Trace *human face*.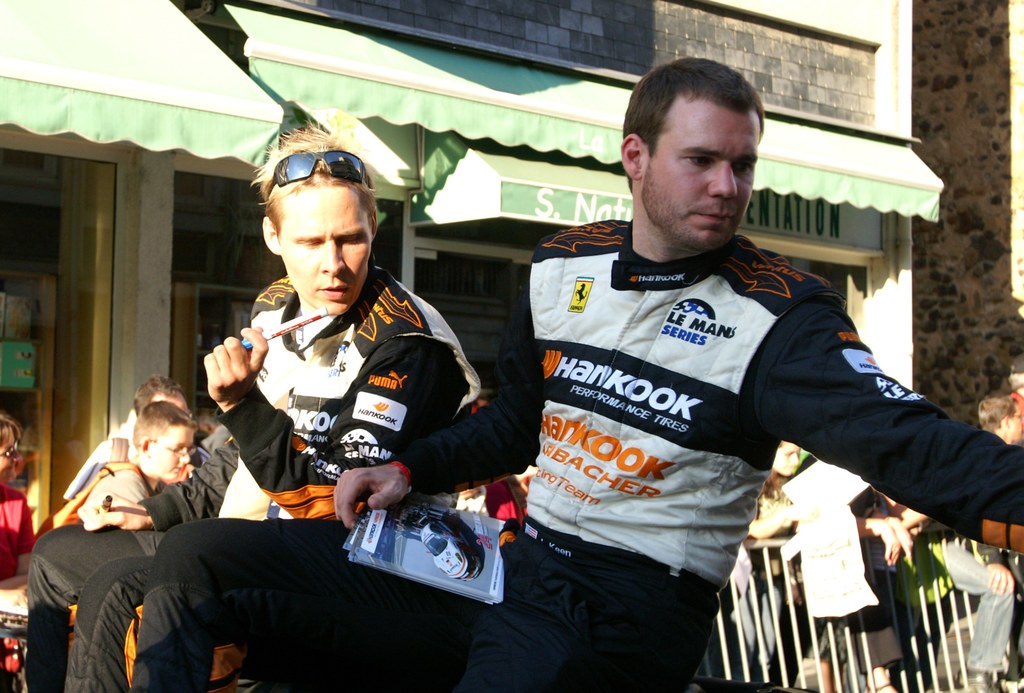
Traced to (157,425,195,479).
